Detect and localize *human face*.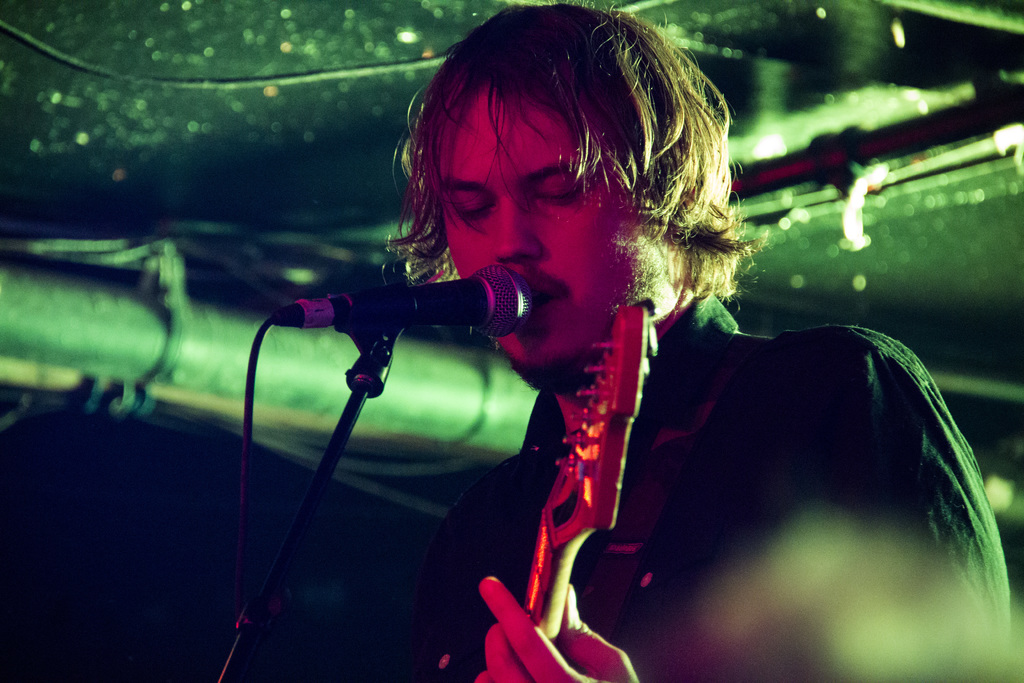
Localized at <box>433,74,633,369</box>.
